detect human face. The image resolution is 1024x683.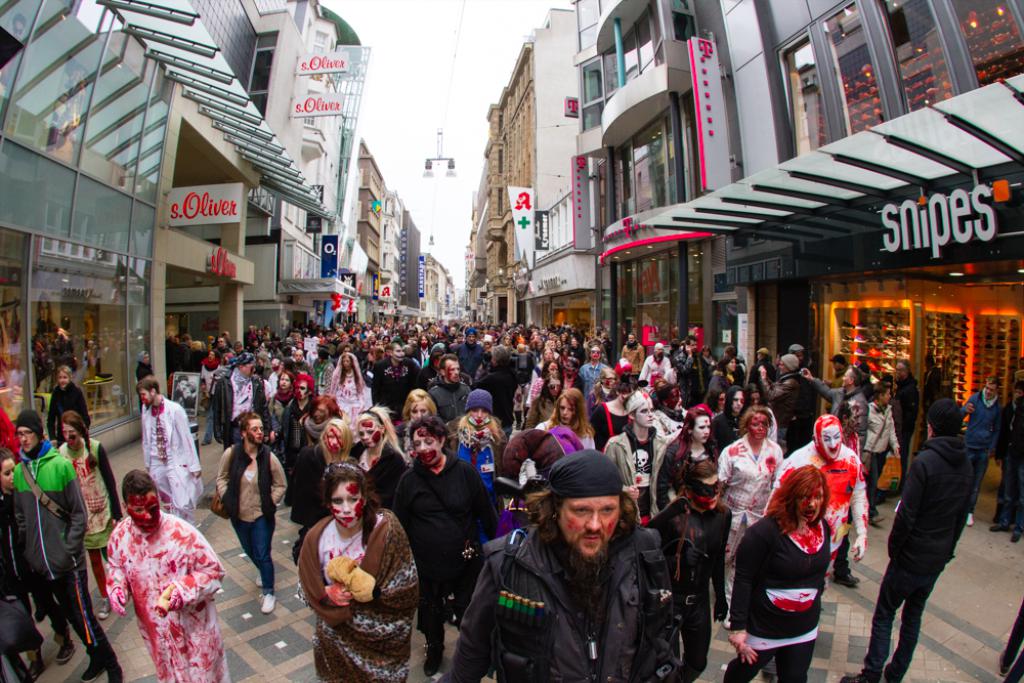
BBox(635, 400, 655, 428).
